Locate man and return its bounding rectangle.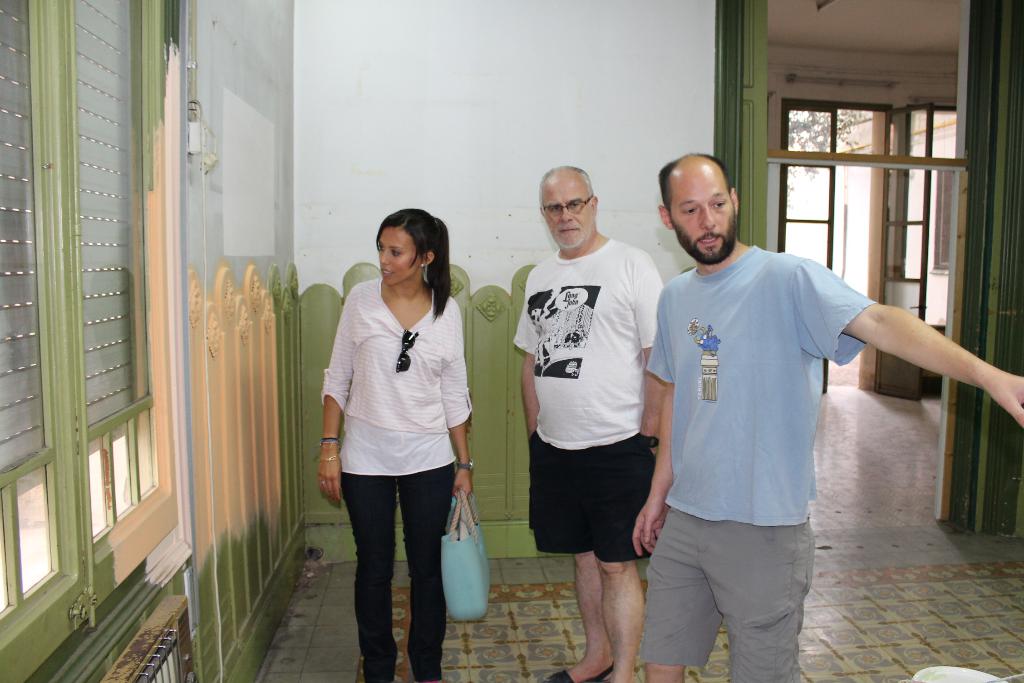
BBox(632, 149, 1023, 682).
